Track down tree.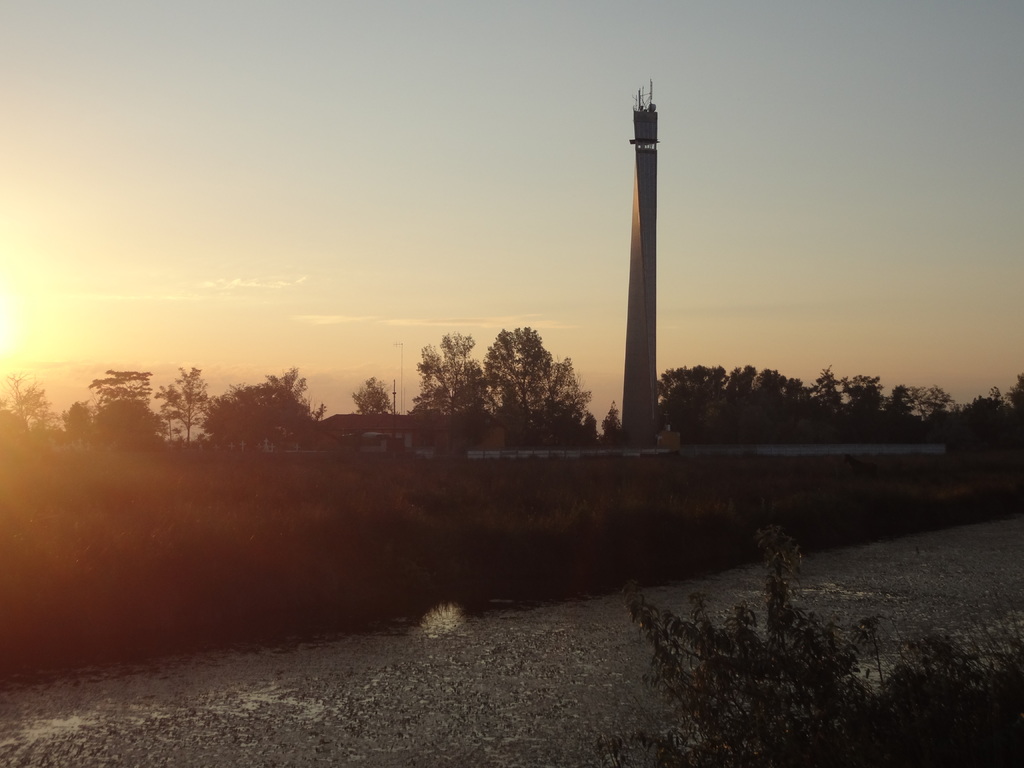
Tracked to select_region(348, 369, 396, 416).
